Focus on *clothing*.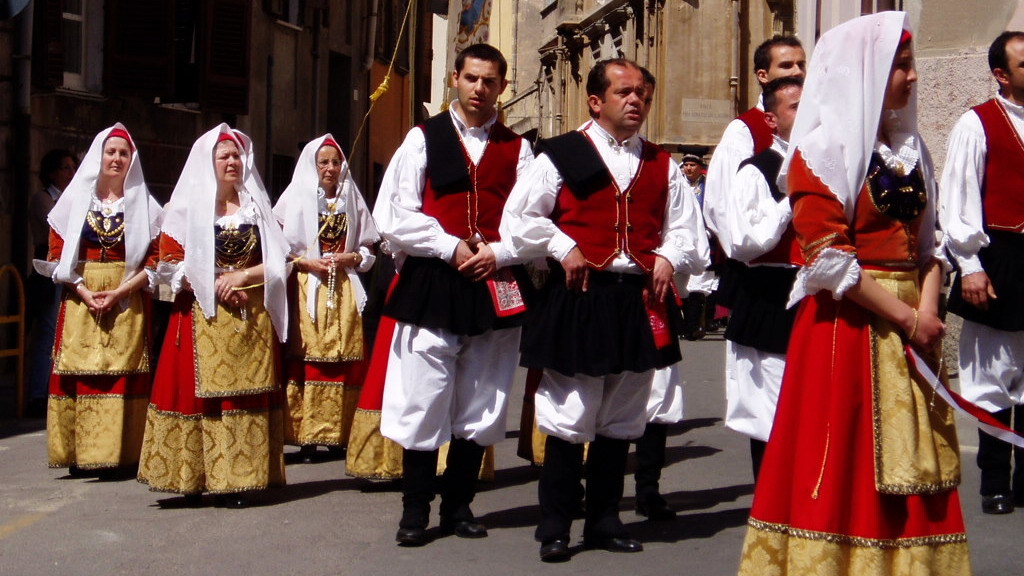
Focused at box=[135, 128, 285, 494].
